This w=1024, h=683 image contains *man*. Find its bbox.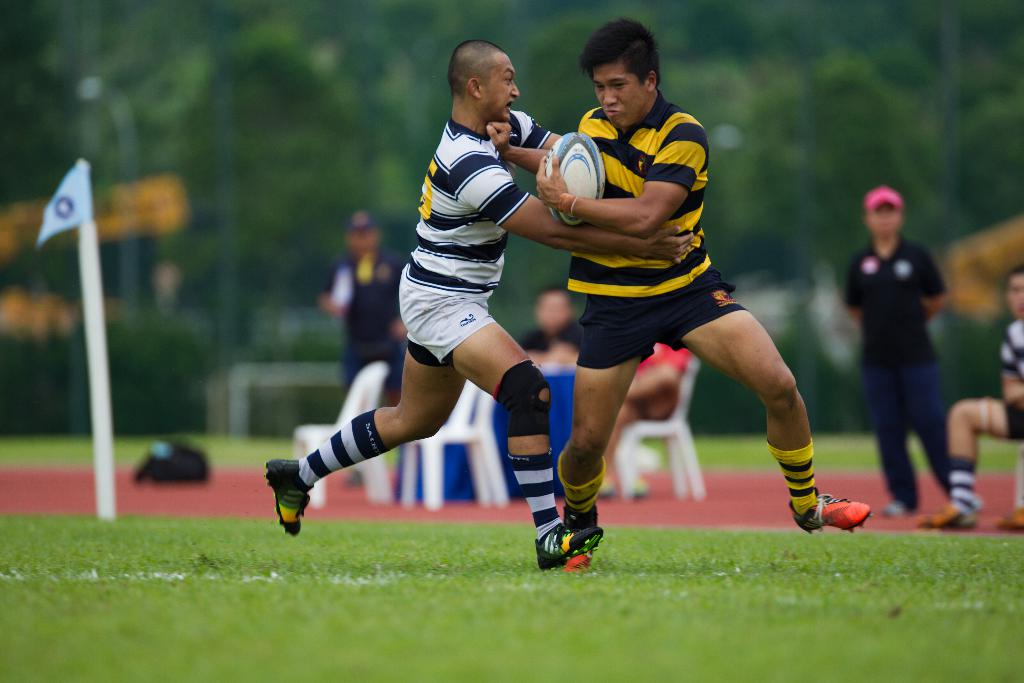
(x1=604, y1=339, x2=691, y2=497).
